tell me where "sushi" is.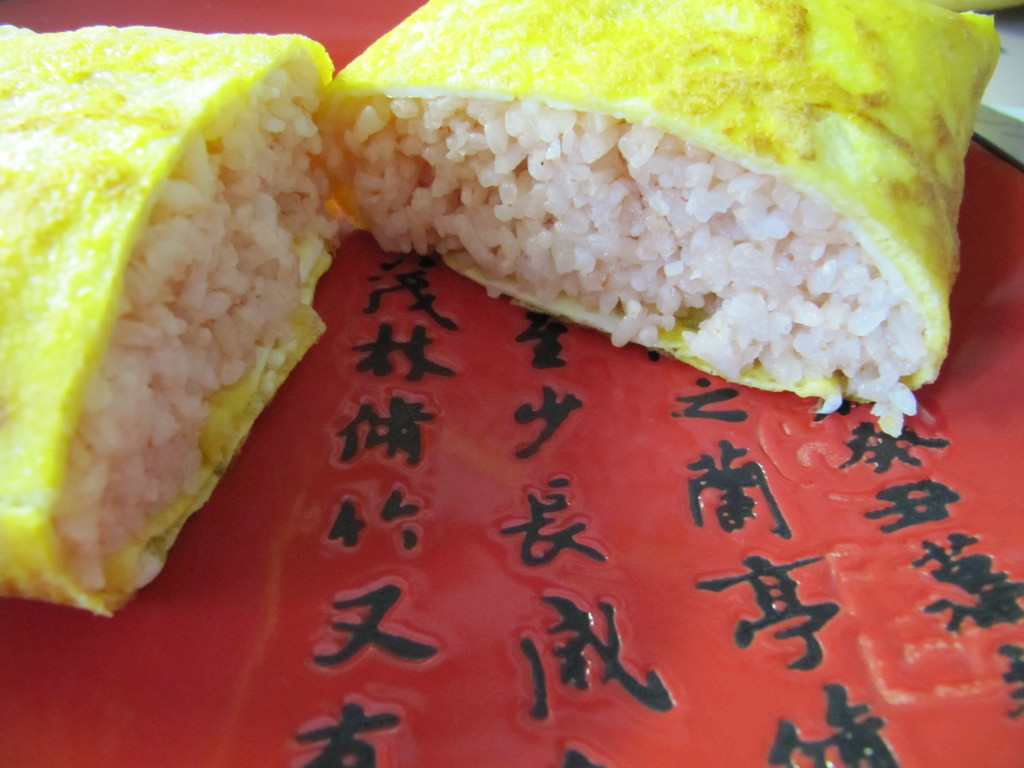
"sushi" is at <box>4,19,377,653</box>.
